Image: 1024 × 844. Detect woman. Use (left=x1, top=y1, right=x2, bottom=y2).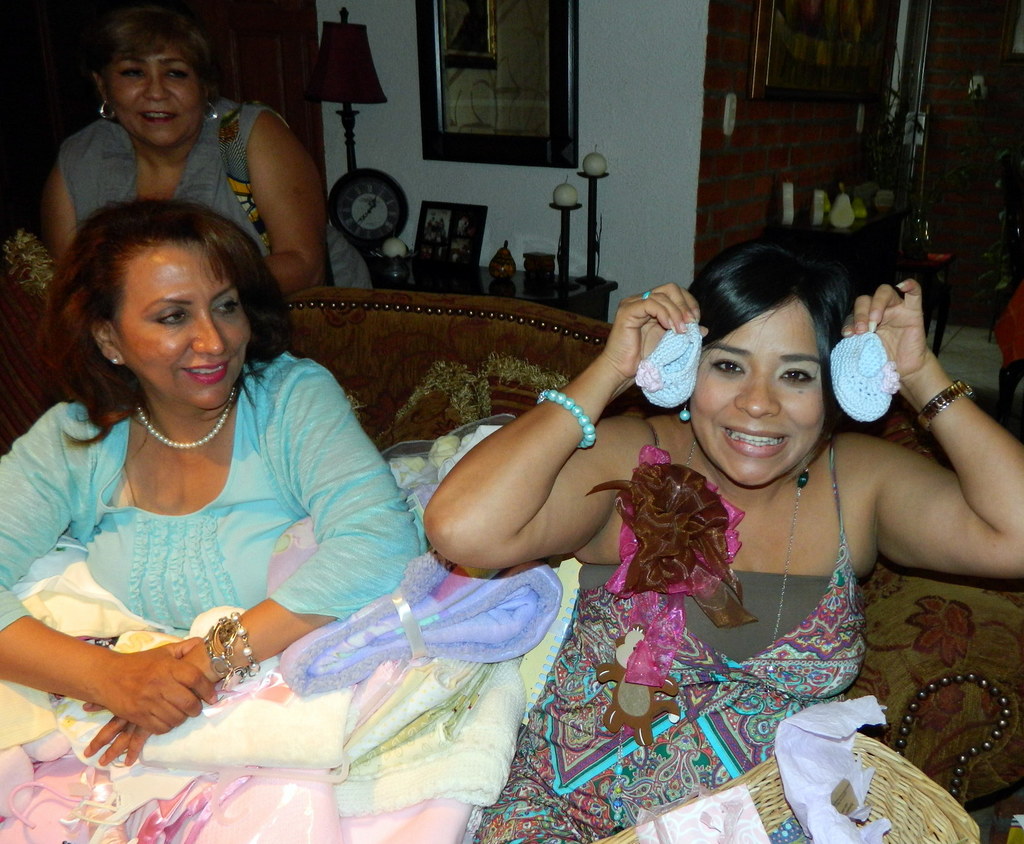
(left=10, top=169, right=435, bottom=793).
